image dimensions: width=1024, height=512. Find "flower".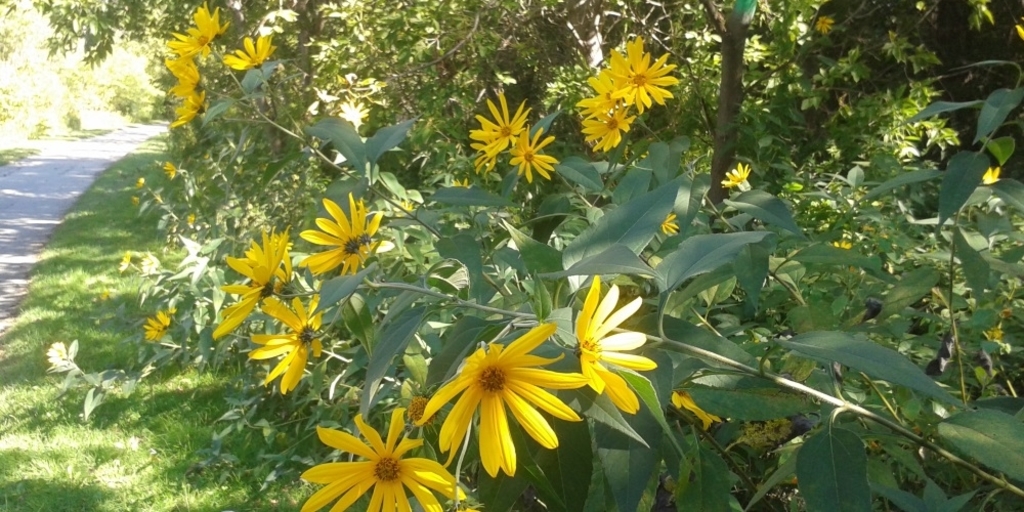
{"x1": 981, "y1": 164, "x2": 996, "y2": 182}.
